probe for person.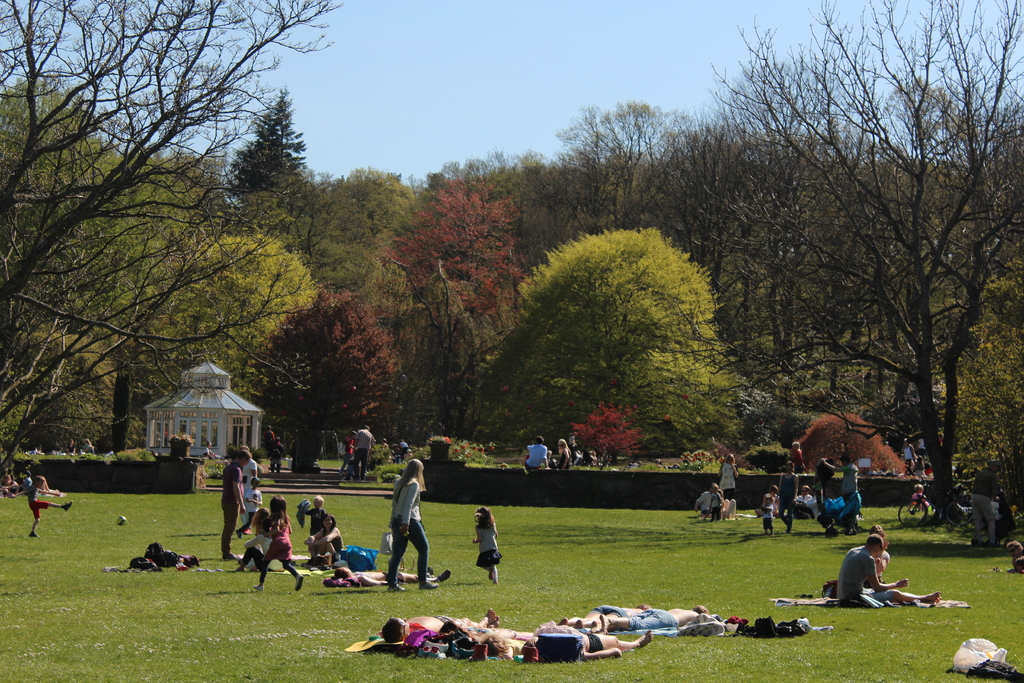
Probe result: [x1=266, y1=431, x2=284, y2=470].
